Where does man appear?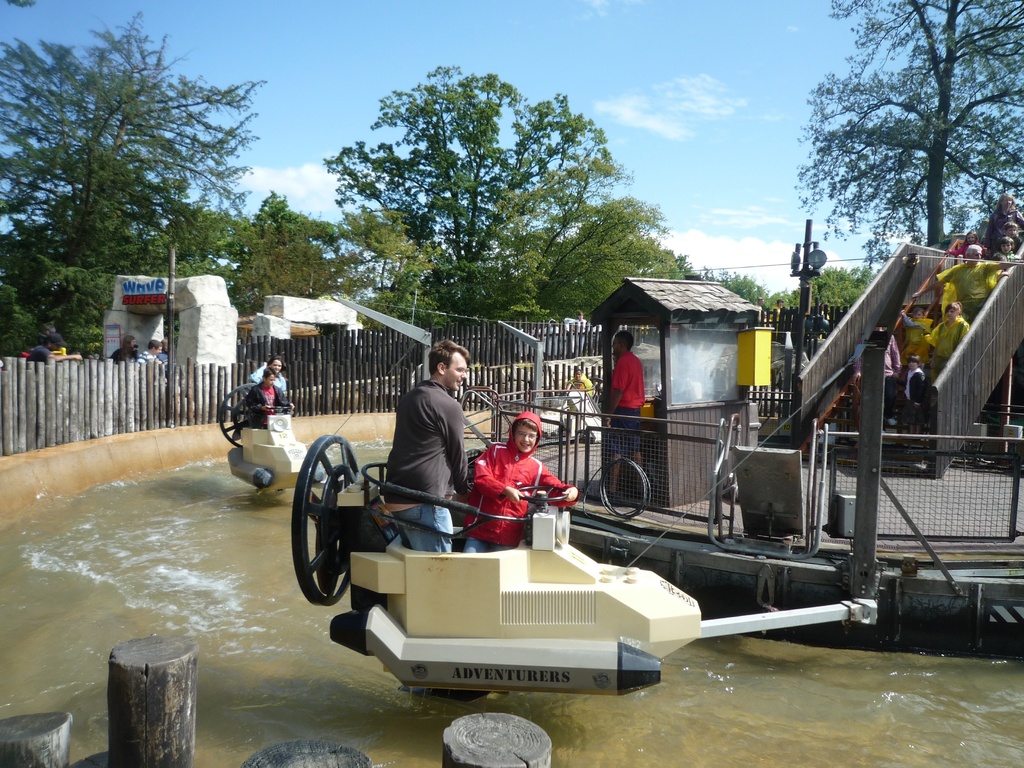
Appears at {"left": 915, "top": 248, "right": 1022, "bottom": 324}.
